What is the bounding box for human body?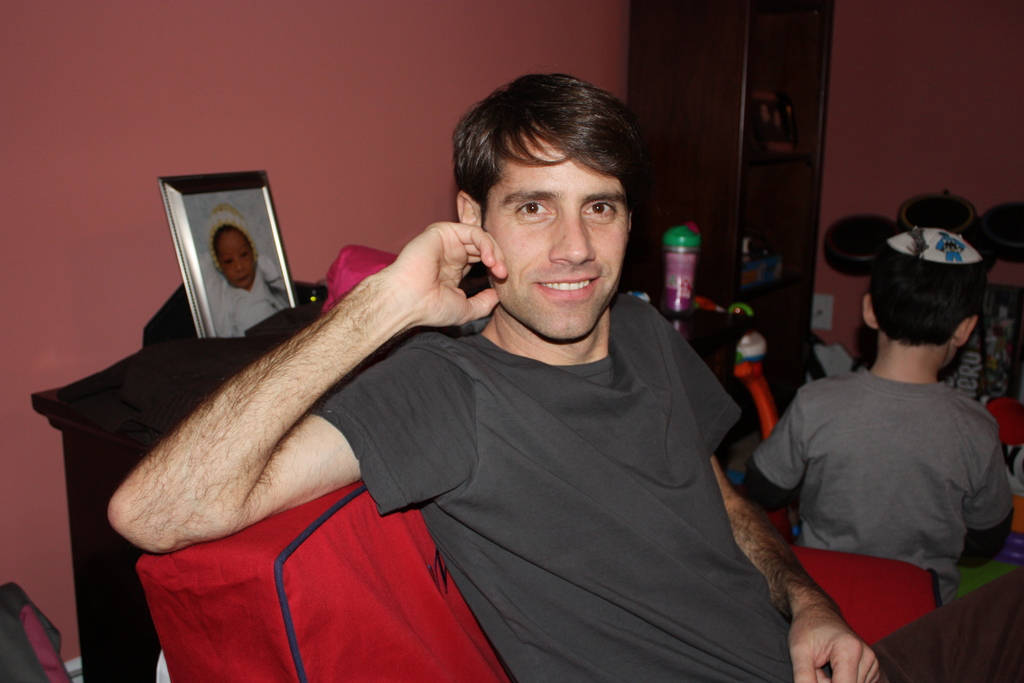
[x1=736, y1=258, x2=1023, y2=682].
